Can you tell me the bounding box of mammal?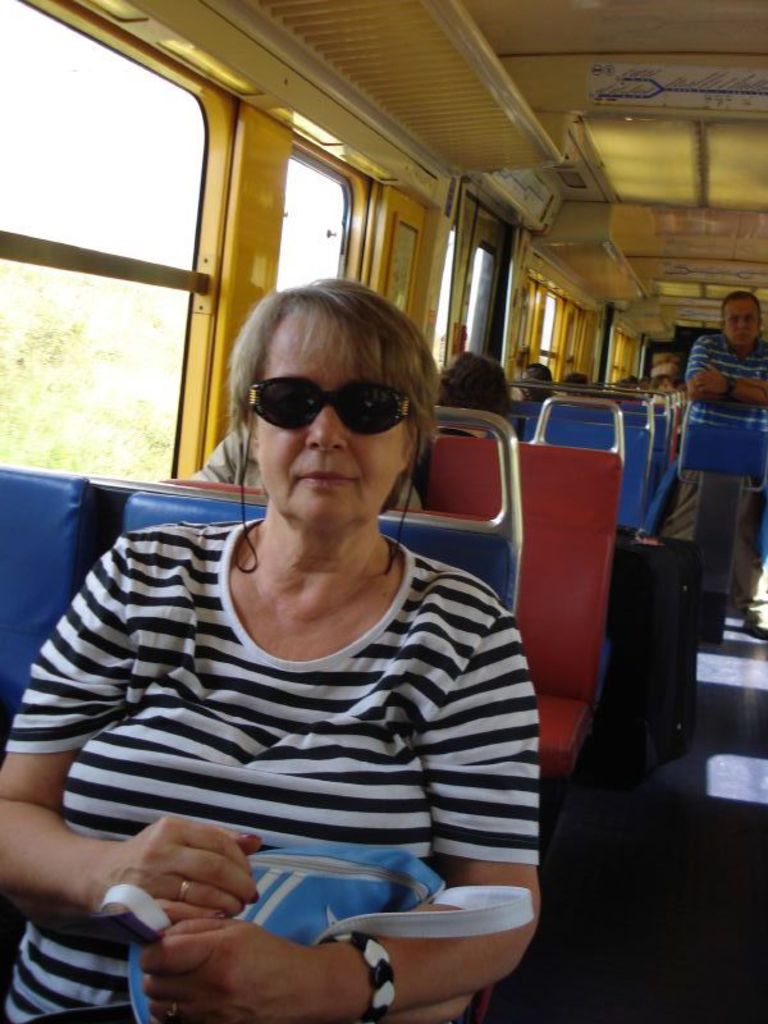
663:287:767:635.
